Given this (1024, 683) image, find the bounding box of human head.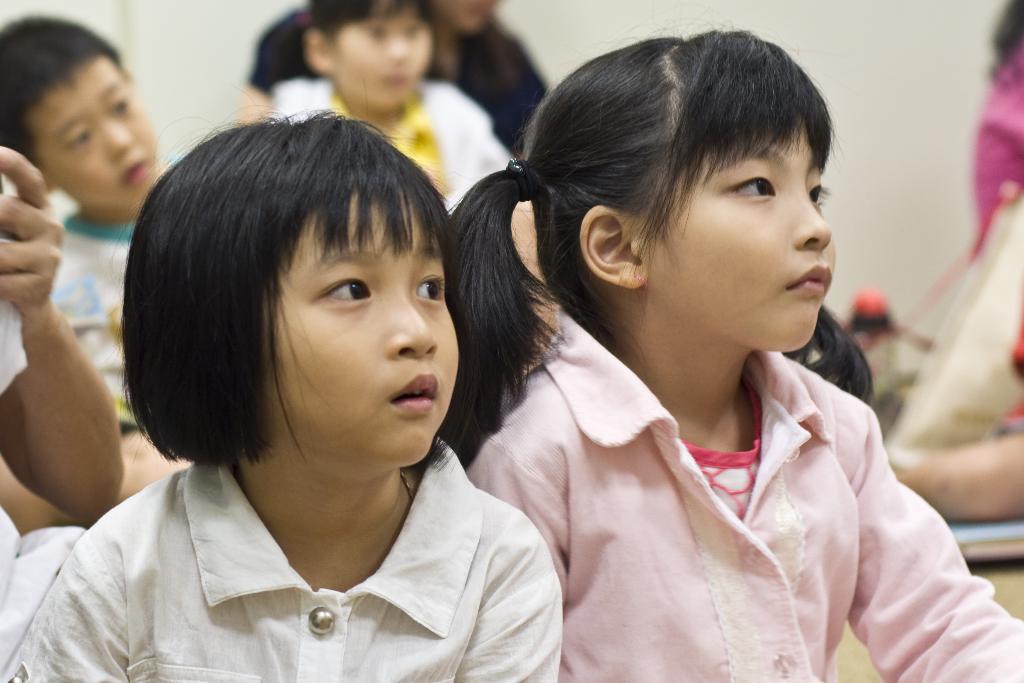
<box>0,17,156,214</box>.
